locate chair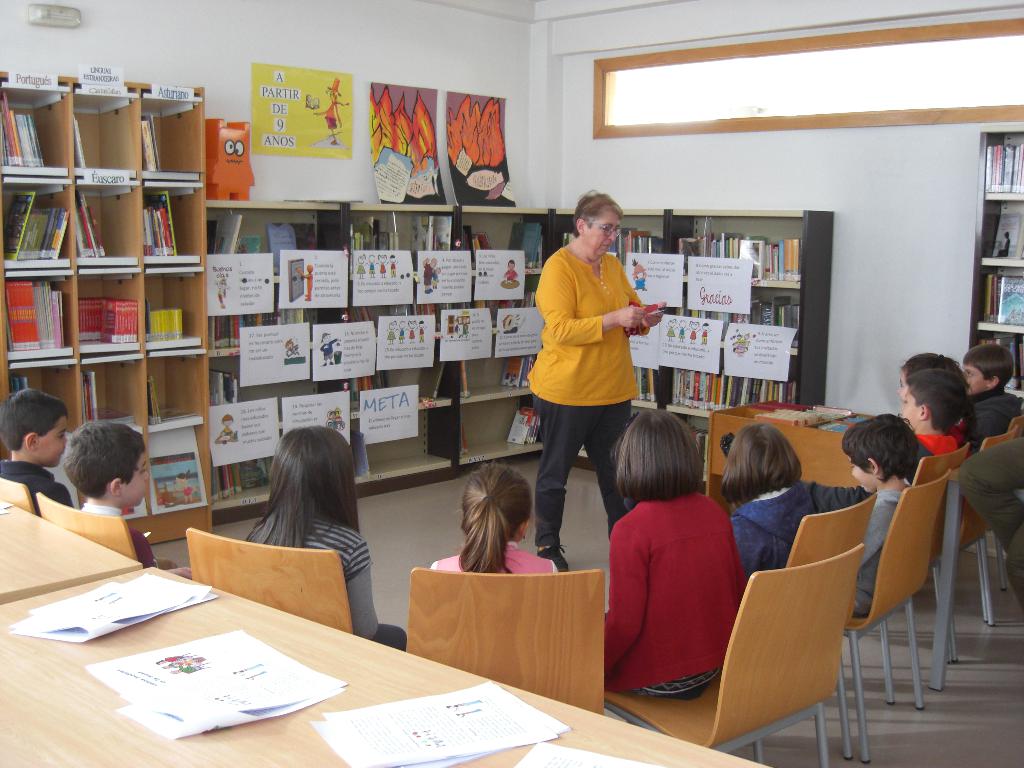
l=918, t=428, r=1017, b=657
